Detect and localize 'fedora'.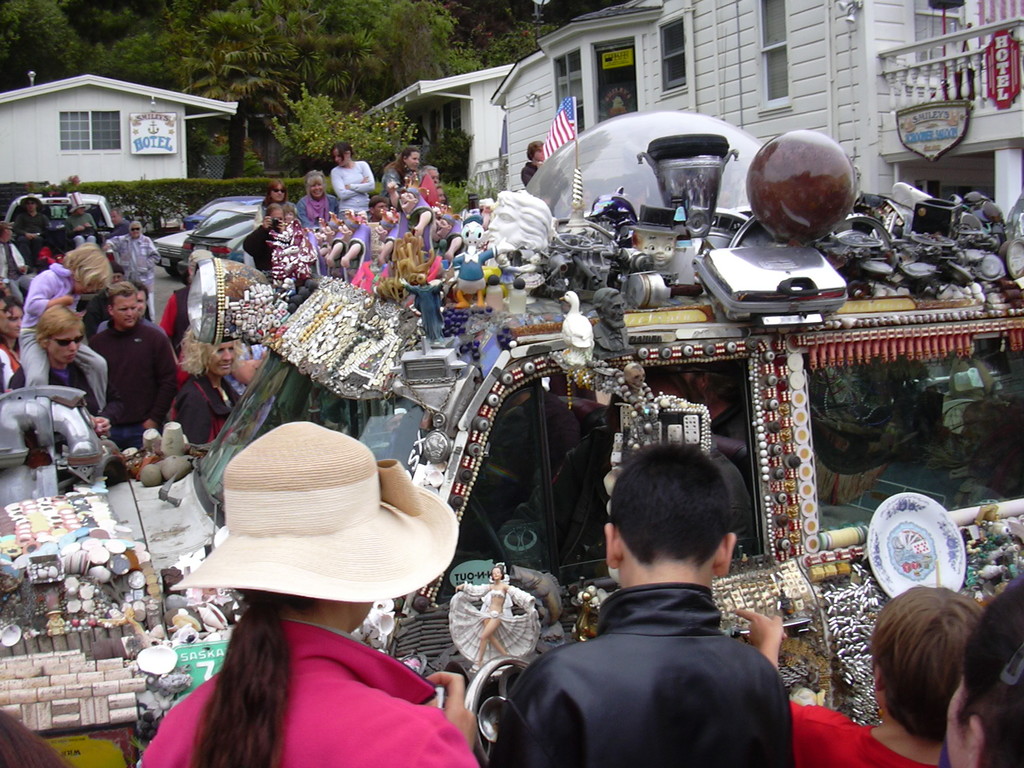
Localized at 182/440/444/630.
